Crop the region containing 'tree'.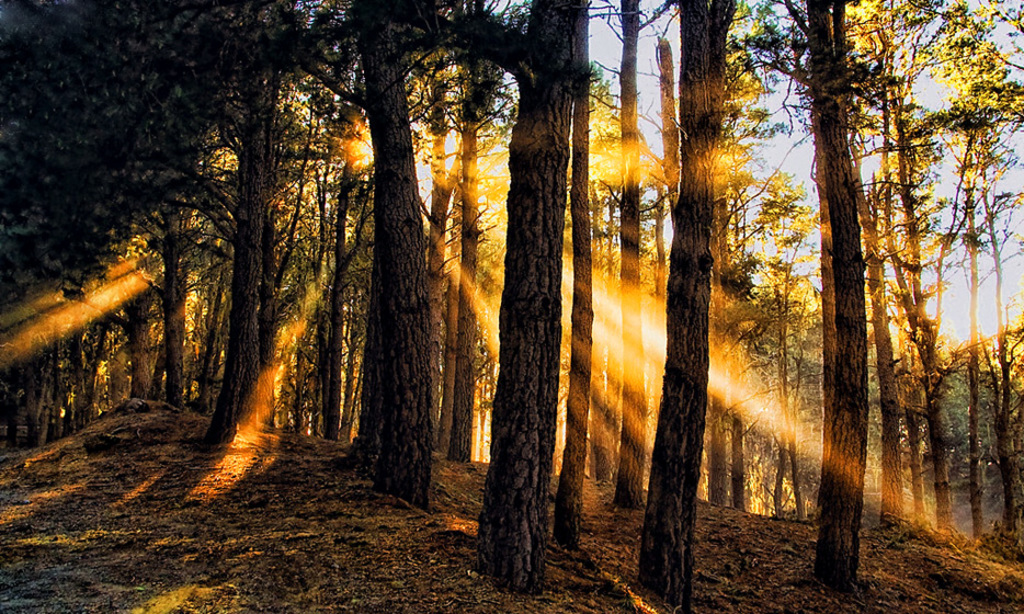
Crop region: (x1=639, y1=4, x2=736, y2=613).
